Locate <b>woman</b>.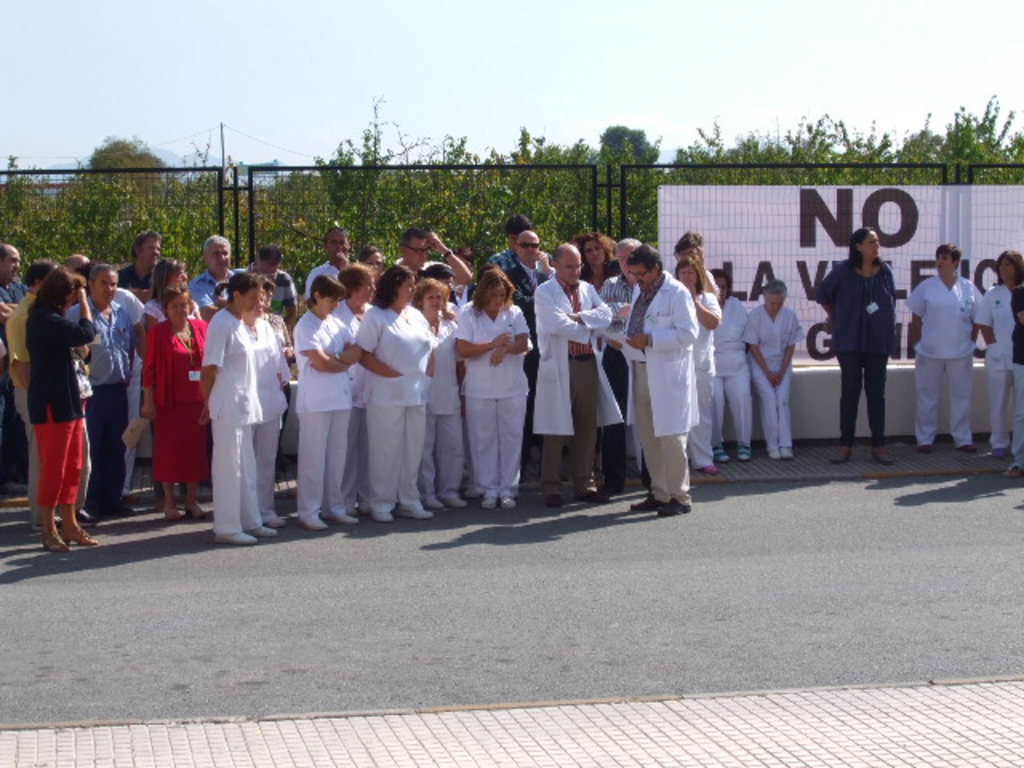
Bounding box: (x1=144, y1=283, x2=211, y2=522).
